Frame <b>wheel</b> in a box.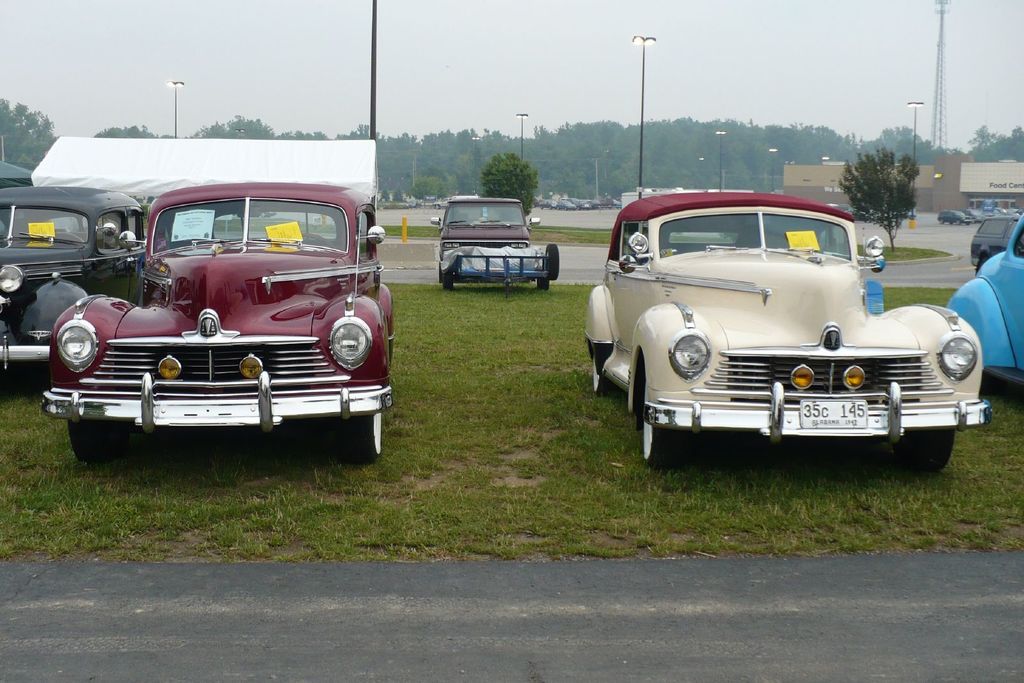
select_region(952, 221, 961, 227).
